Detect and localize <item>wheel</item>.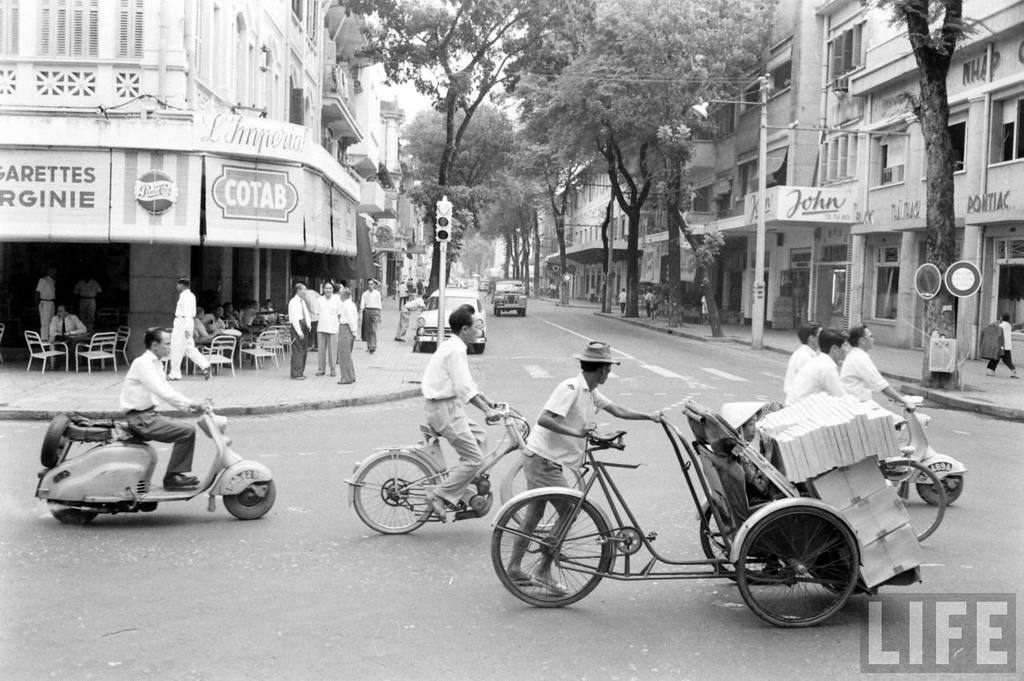
Localized at region(55, 504, 95, 524).
